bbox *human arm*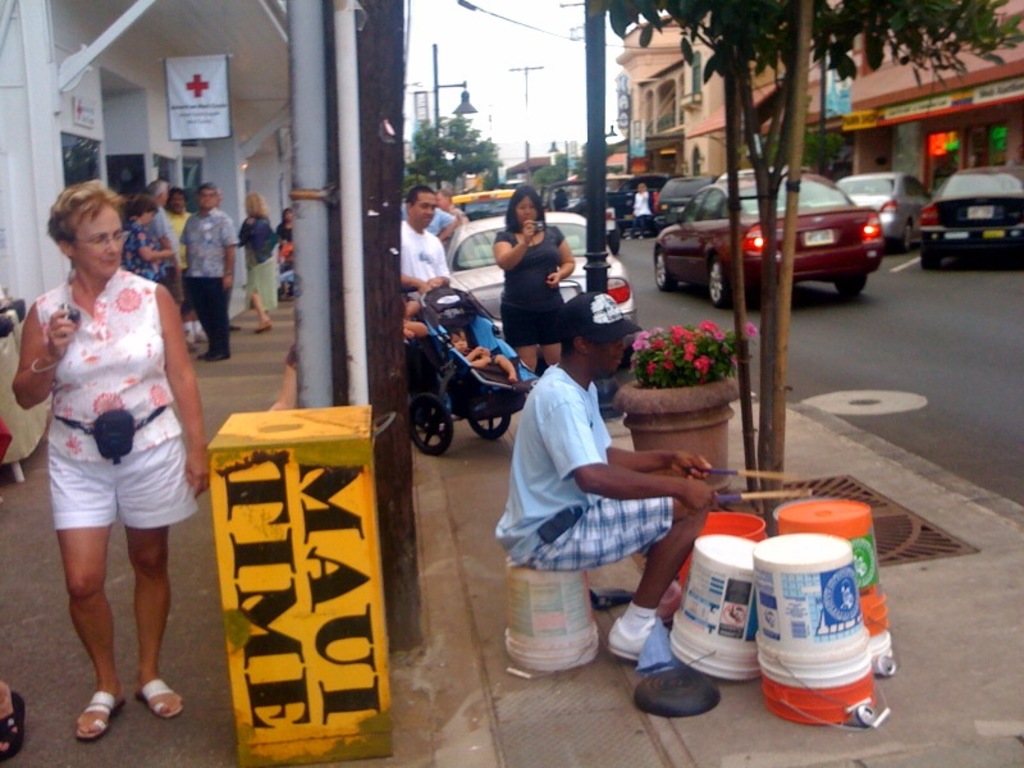
[547,229,580,288]
